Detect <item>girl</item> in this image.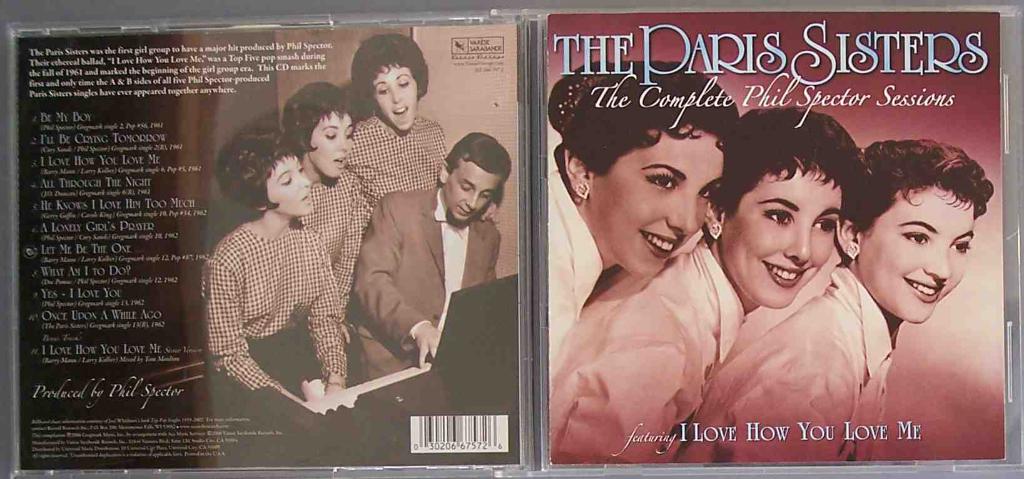
Detection: [198, 129, 340, 401].
